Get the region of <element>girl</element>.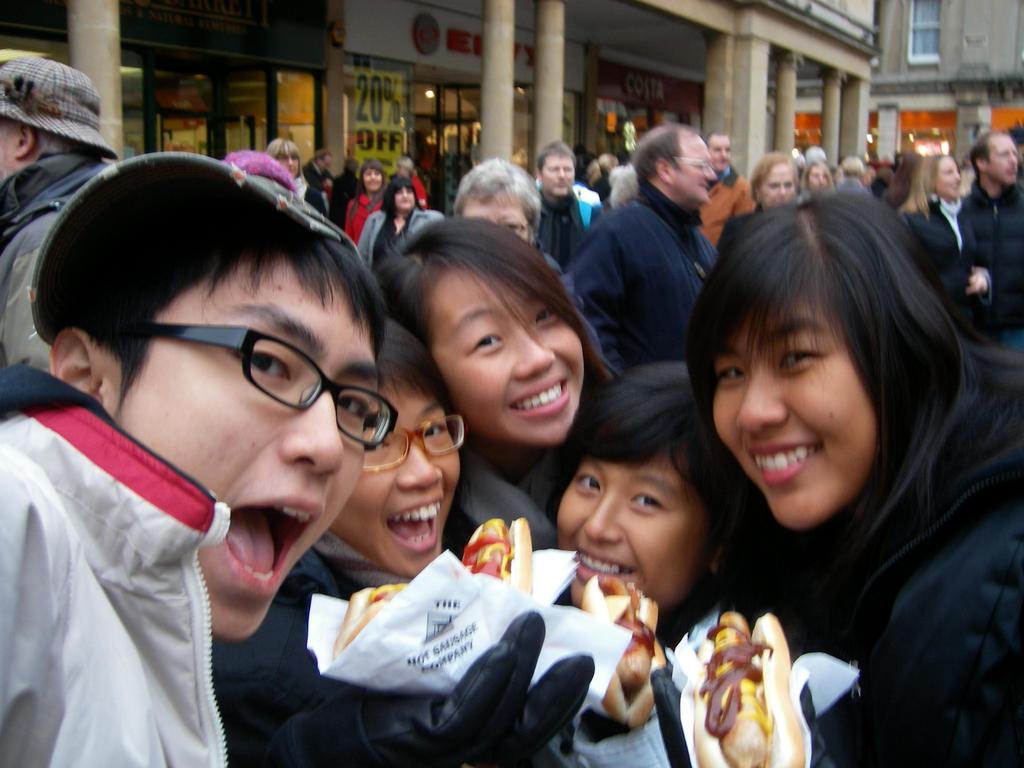
l=678, t=179, r=1023, b=767.
